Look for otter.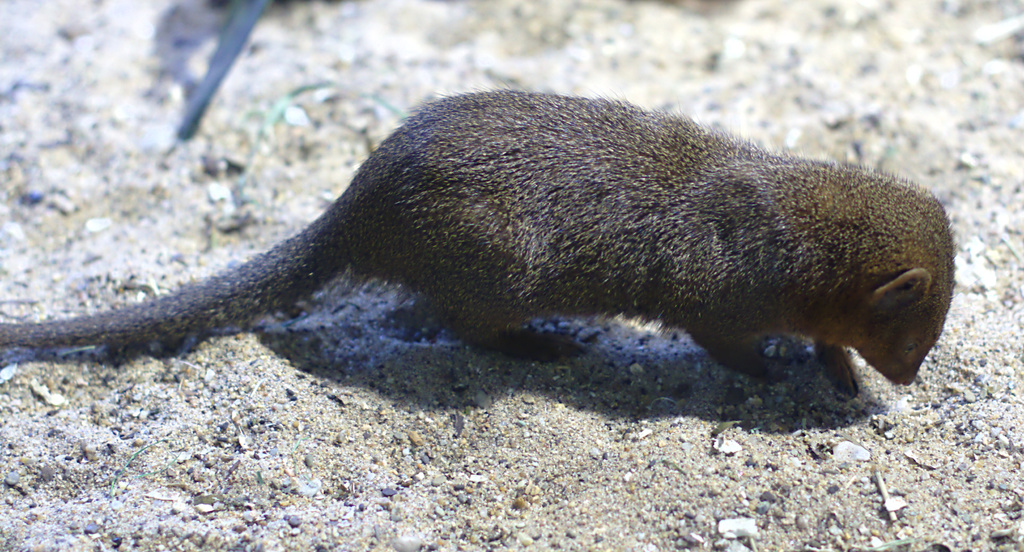
Found: {"left": 0, "top": 88, "right": 952, "bottom": 396}.
